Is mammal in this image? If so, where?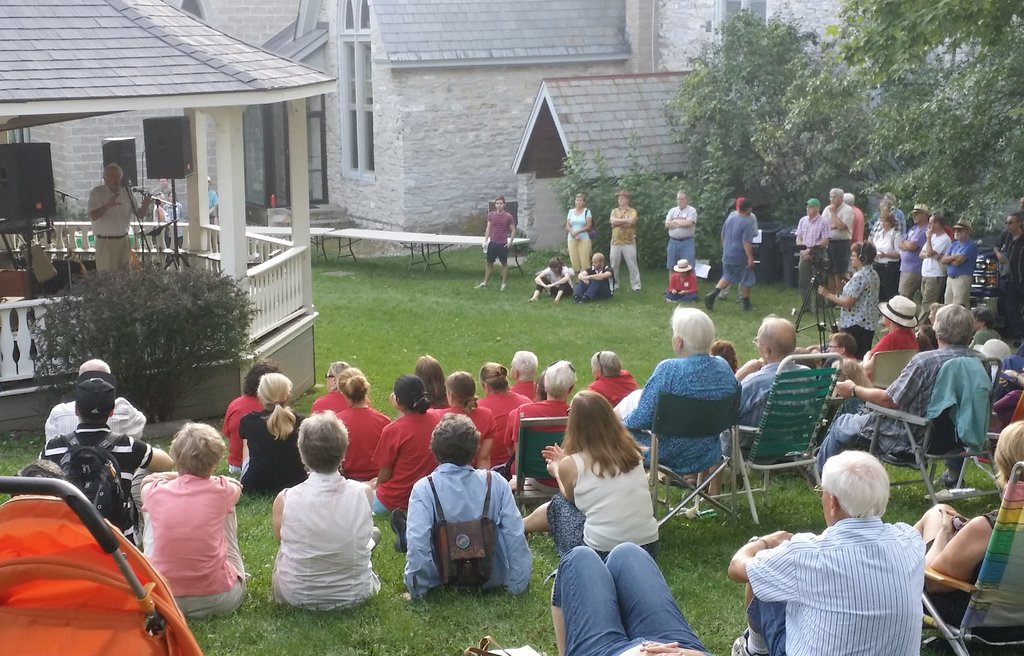
Yes, at 726:445:922:655.
